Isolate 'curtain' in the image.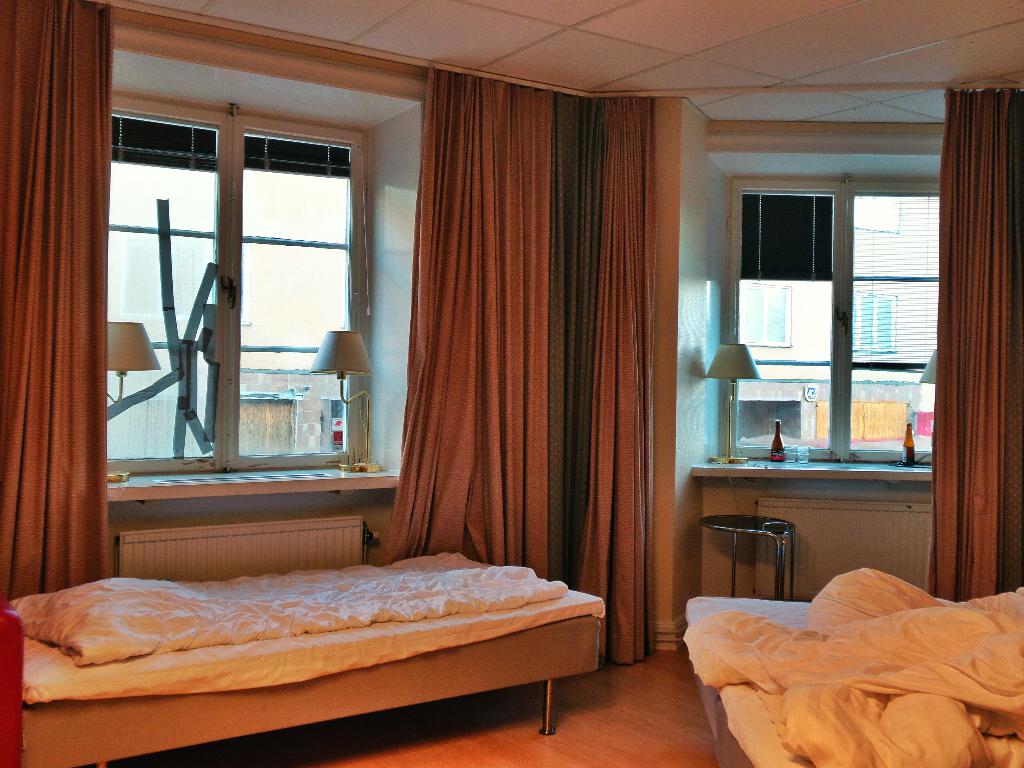
Isolated region: [384,60,672,678].
